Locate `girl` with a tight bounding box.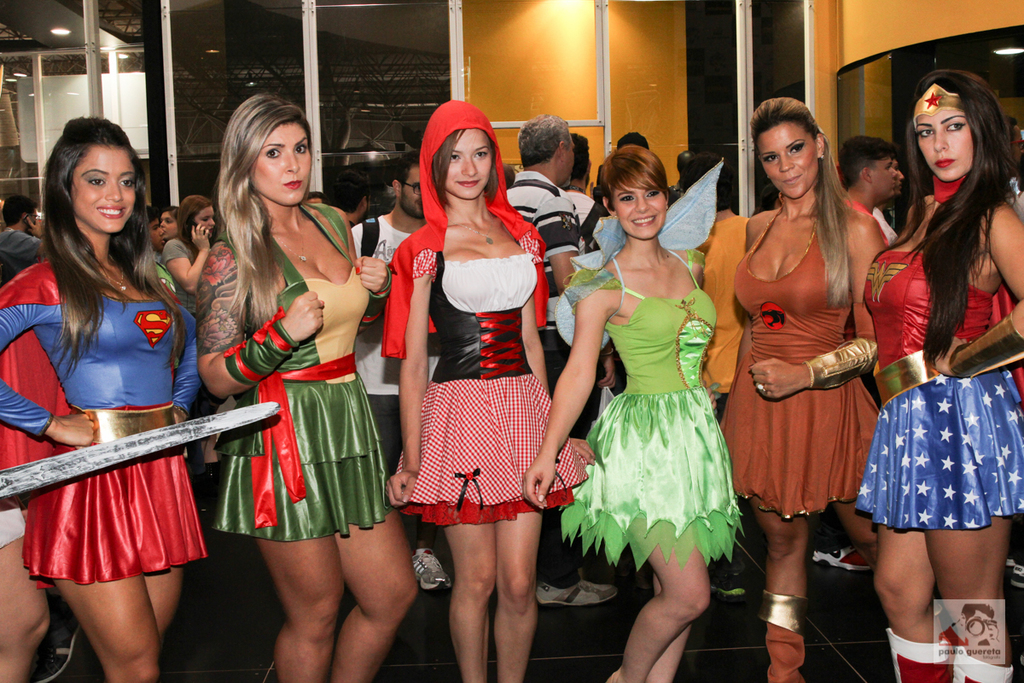
161:192:223:317.
